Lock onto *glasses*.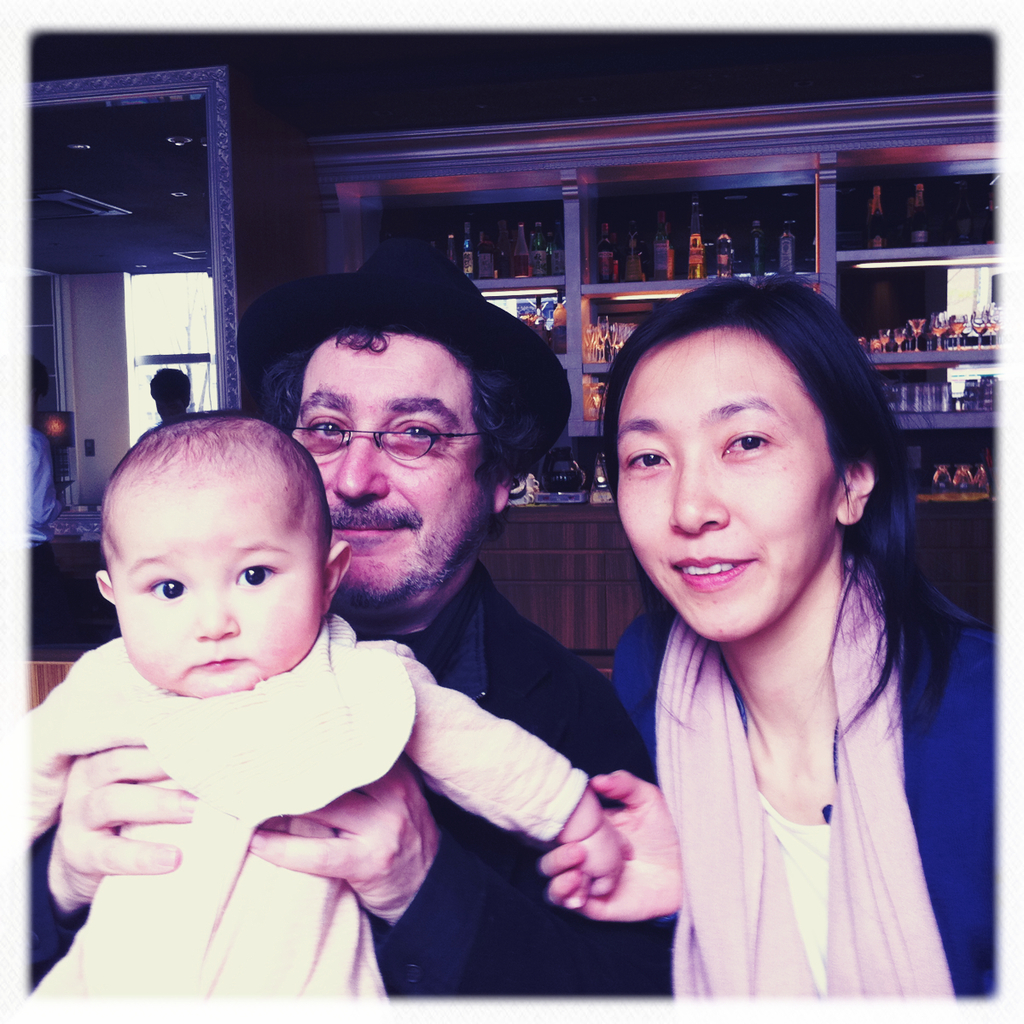
Locked: 282, 410, 503, 477.
